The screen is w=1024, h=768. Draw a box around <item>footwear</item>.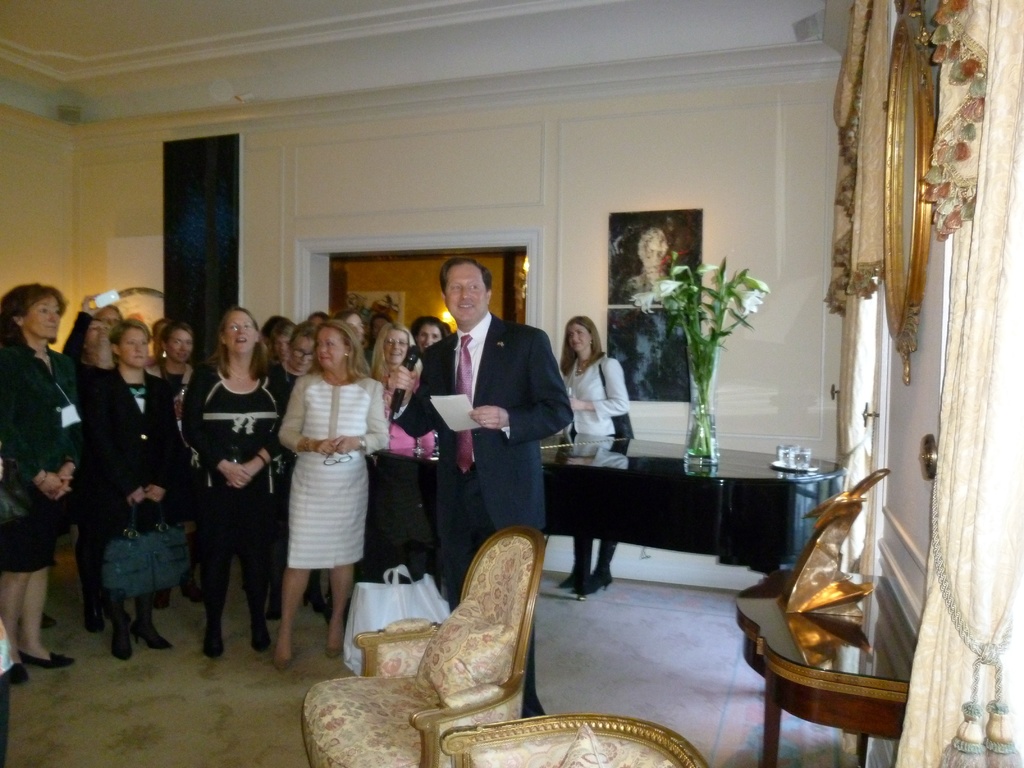
[205,625,228,659].
